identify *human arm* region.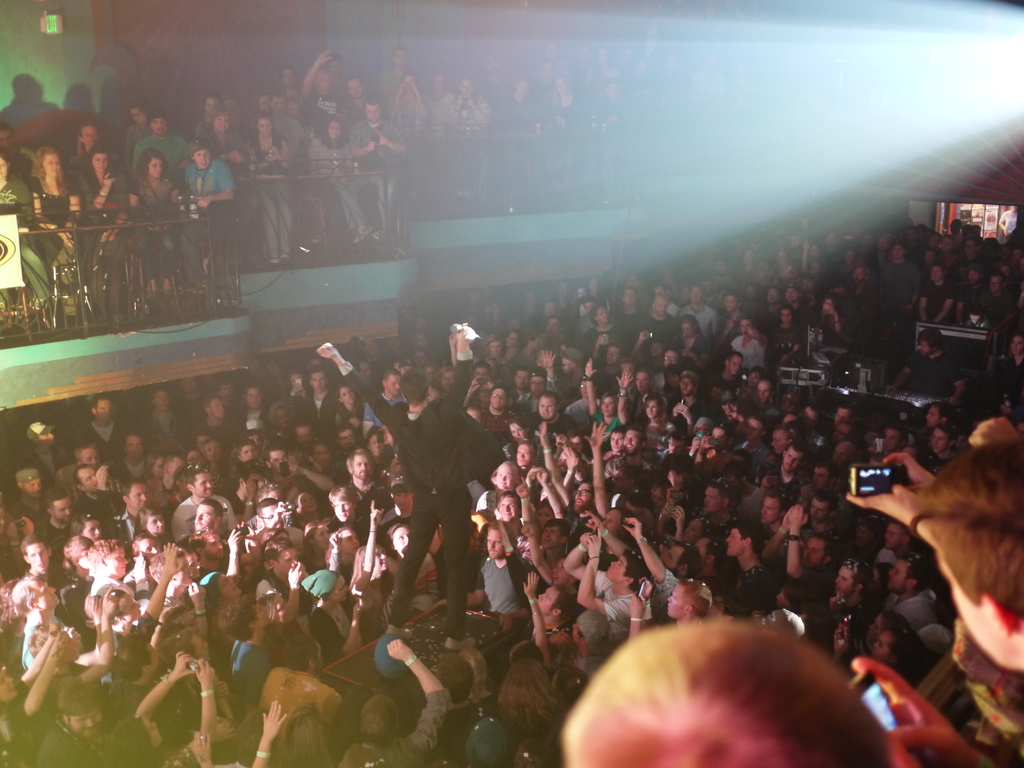
Region: locate(549, 76, 580, 122).
